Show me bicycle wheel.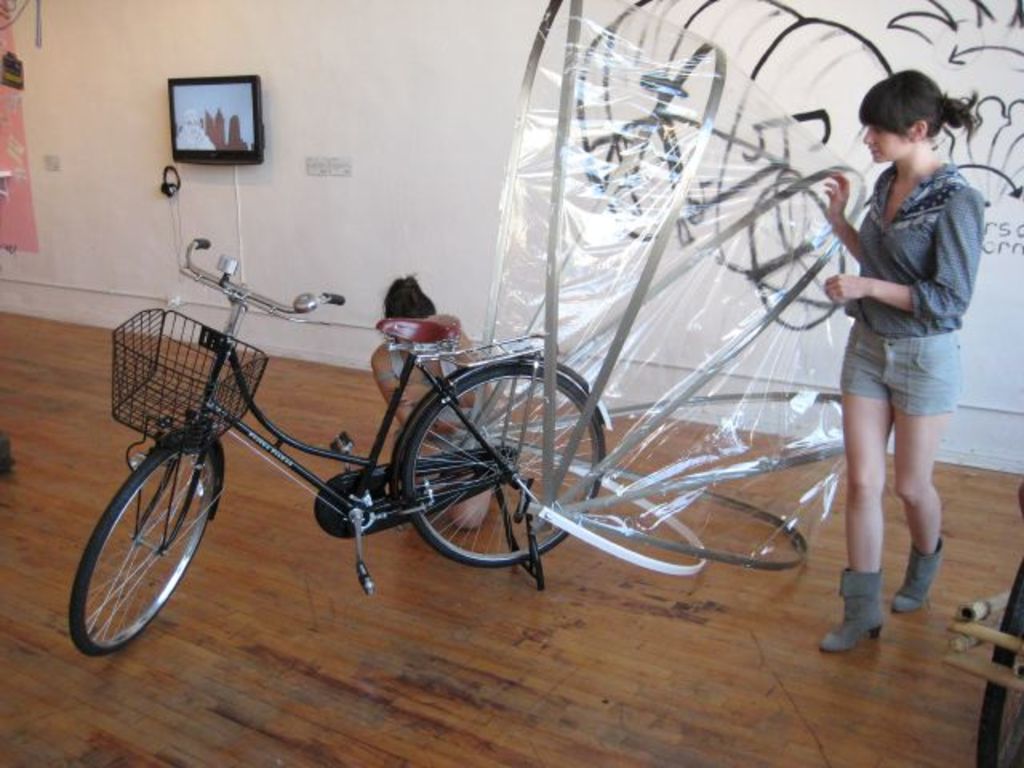
bicycle wheel is here: pyautogui.locateOnScreen(410, 357, 618, 571).
